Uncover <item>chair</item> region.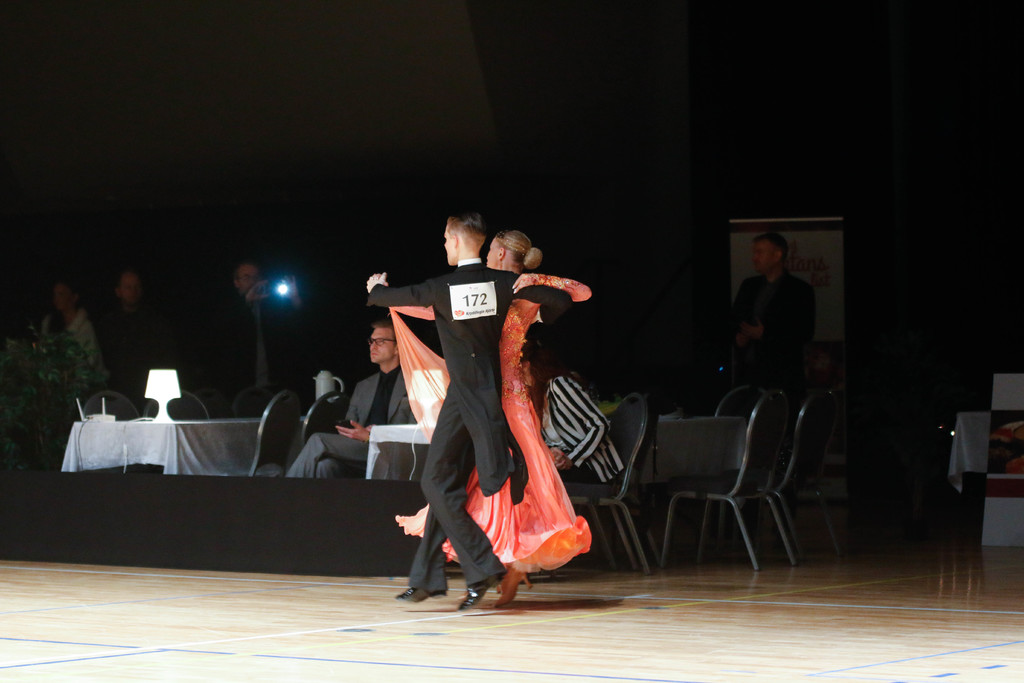
Uncovered: Rect(249, 388, 303, 480).
